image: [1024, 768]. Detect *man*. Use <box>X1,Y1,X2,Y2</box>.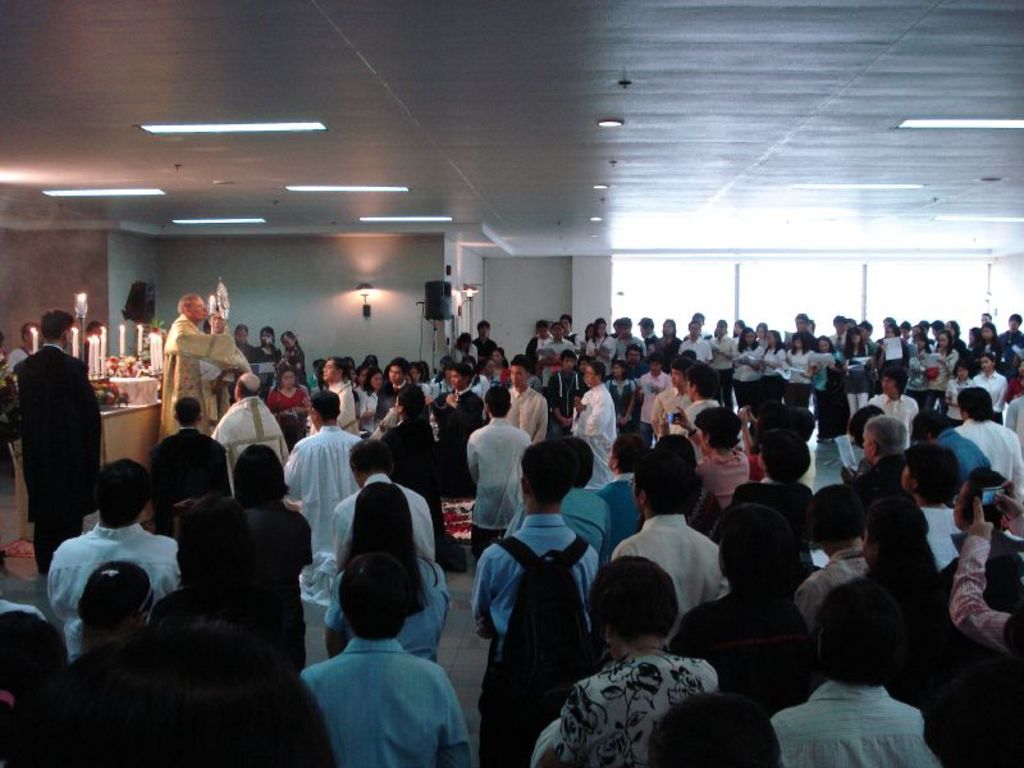
<box>673,317,713,365</box>.
